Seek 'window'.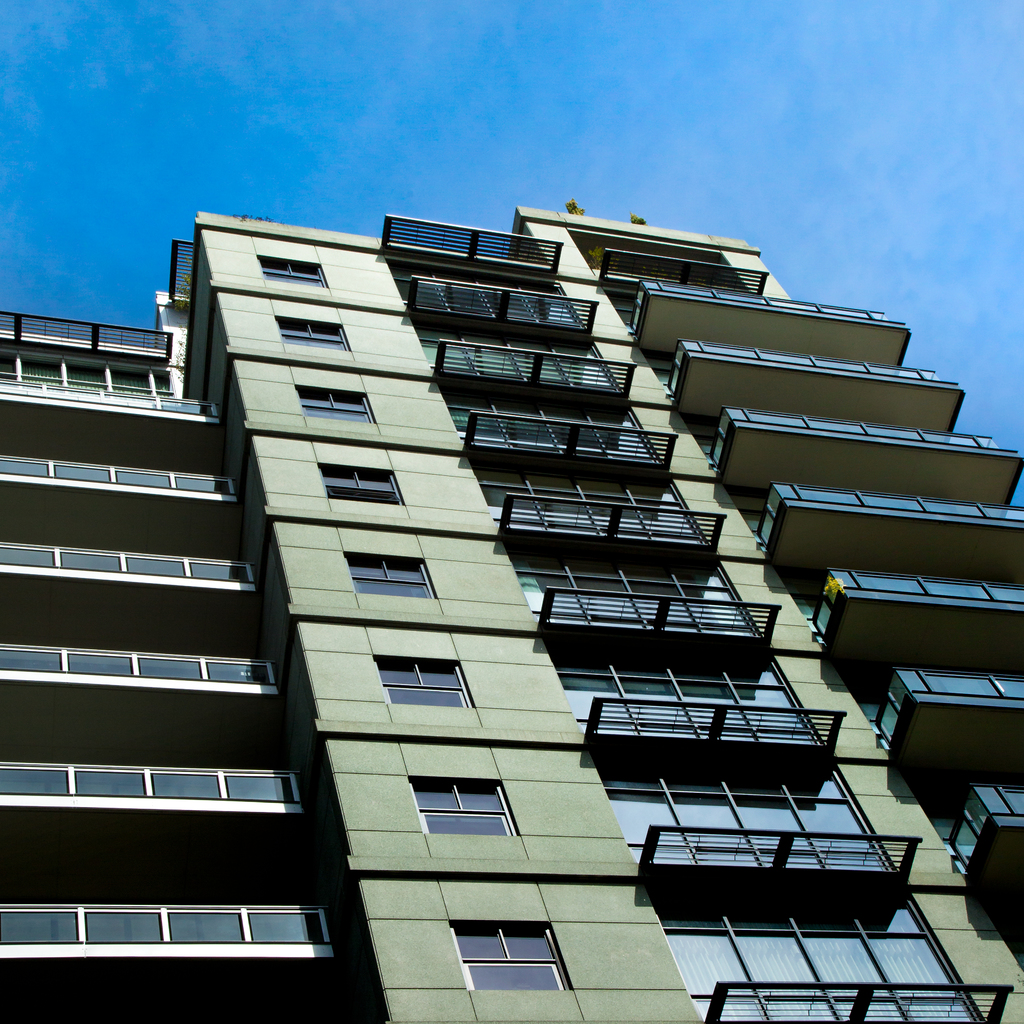
3:342:214:413.
